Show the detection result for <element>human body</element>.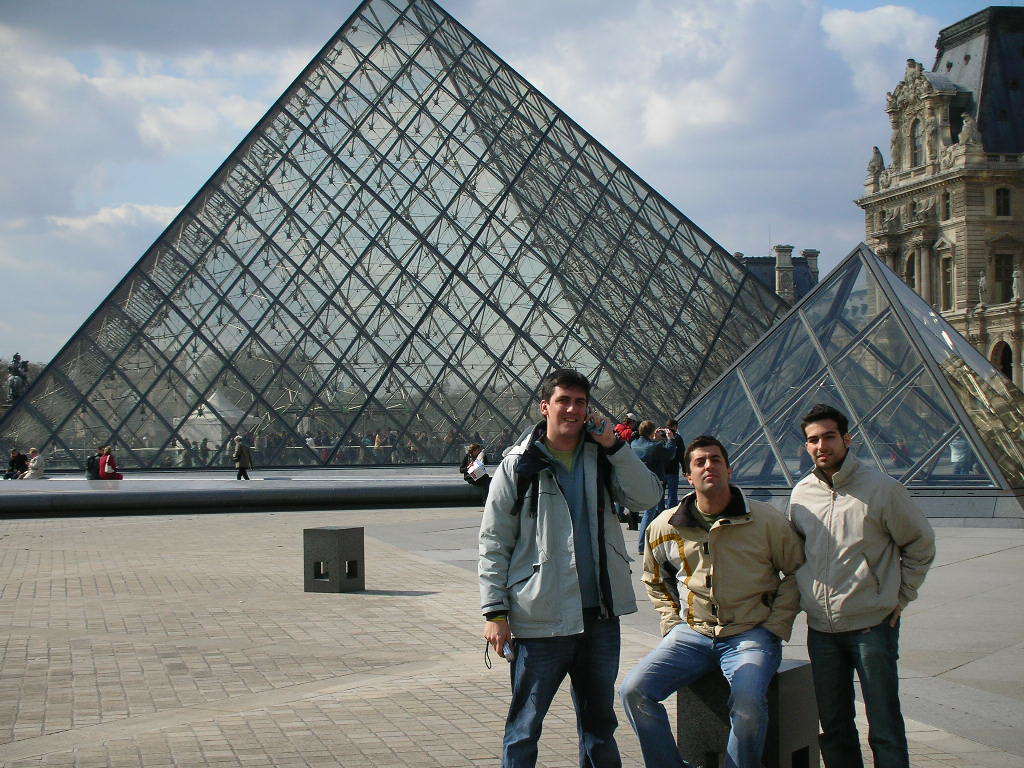
[229, 431, 252, 481].
